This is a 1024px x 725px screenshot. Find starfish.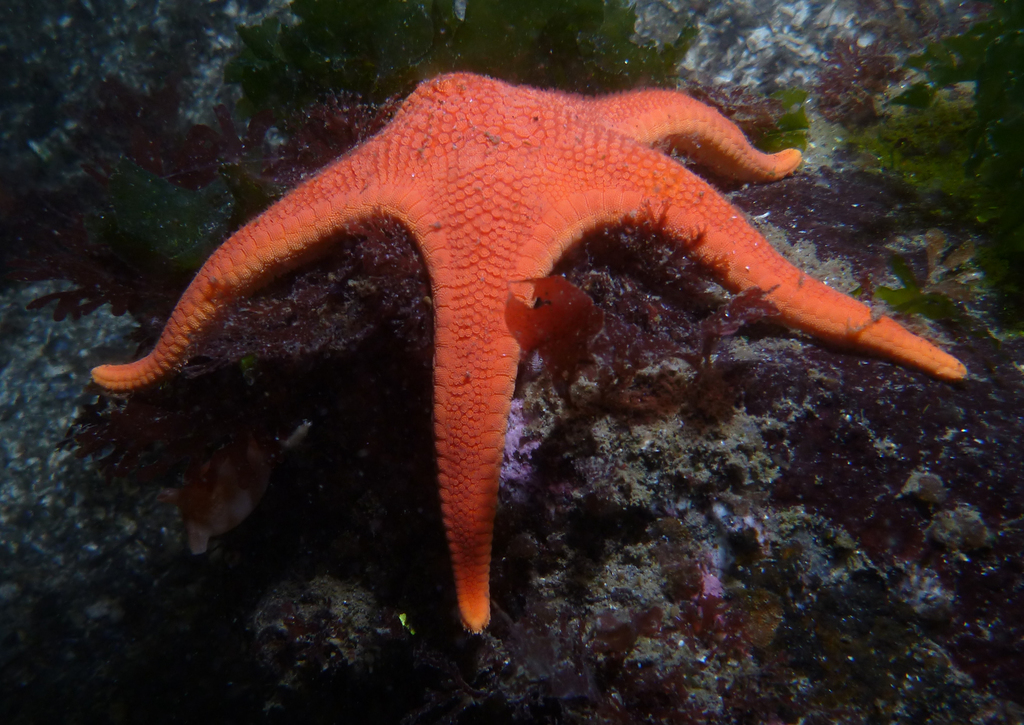
Bounding box: locate(89, 70, 968, 638).
